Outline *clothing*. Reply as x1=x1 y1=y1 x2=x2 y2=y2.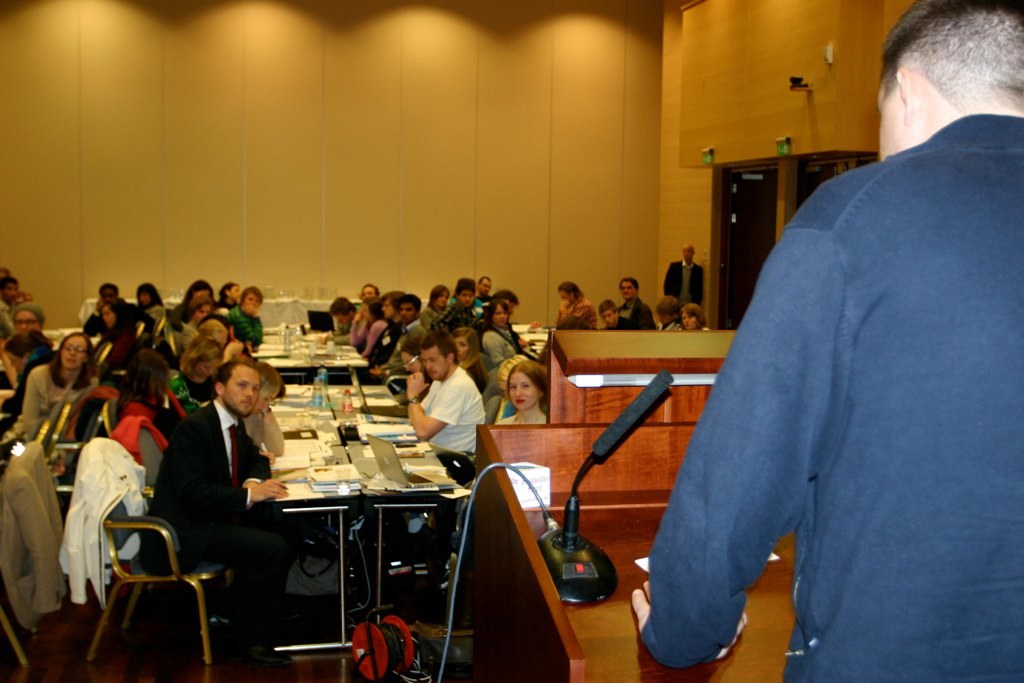
x1=666 y1=261 x2=699 y2=306.
